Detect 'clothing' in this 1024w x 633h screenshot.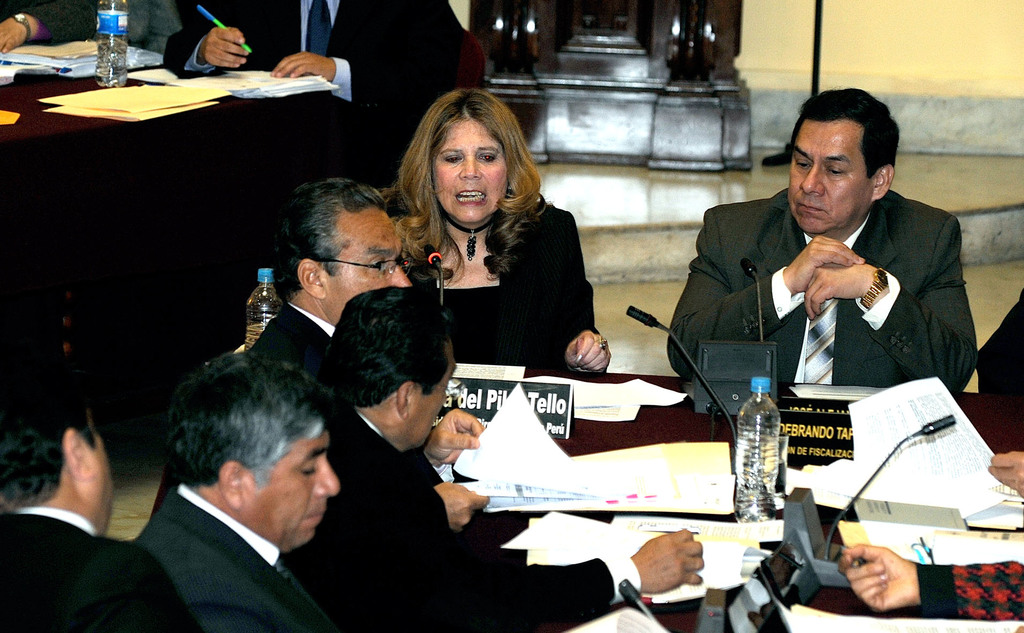
Detection: [x1=259, y1=294, x2=347, y2=386].
